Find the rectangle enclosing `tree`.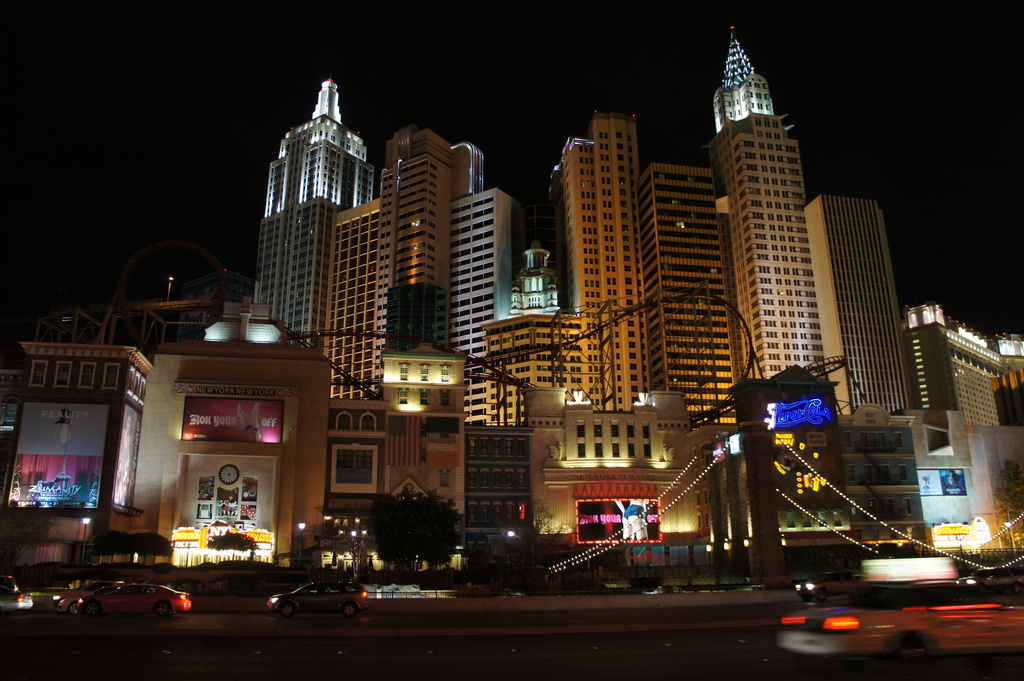
367, 483, 464, 576.
